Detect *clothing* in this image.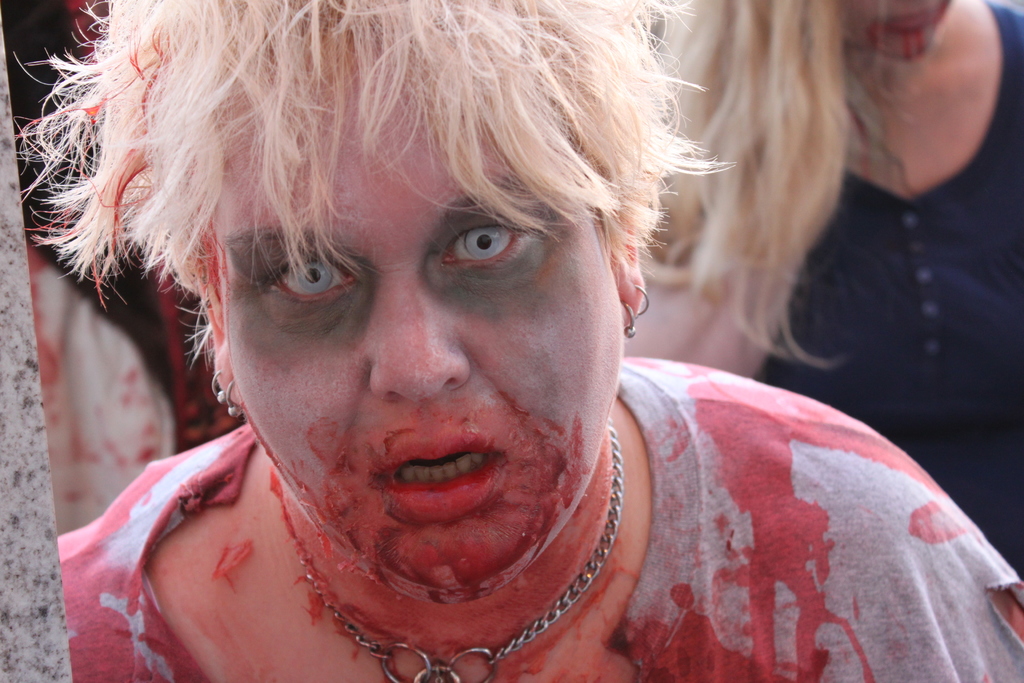
Detection: bbox=(751, 4, 1023, 575).
